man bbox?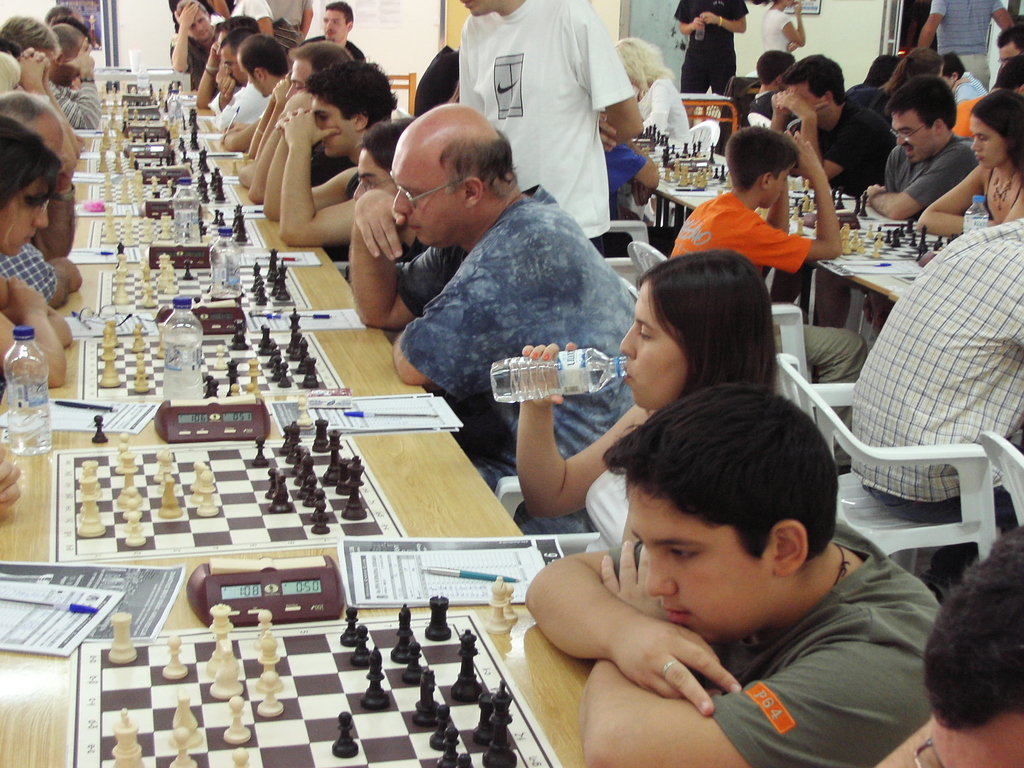
Rect(671, 0, 749, 141)
